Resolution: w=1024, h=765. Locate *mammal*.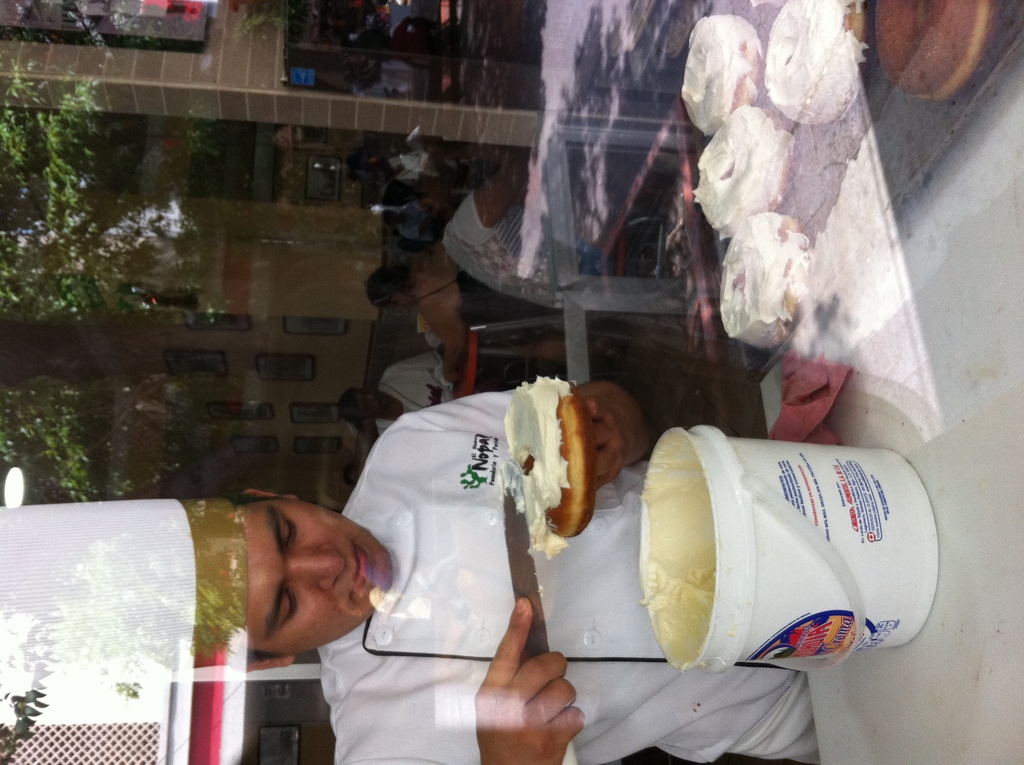
(left=250, top=387, right=808, bottom=759).
